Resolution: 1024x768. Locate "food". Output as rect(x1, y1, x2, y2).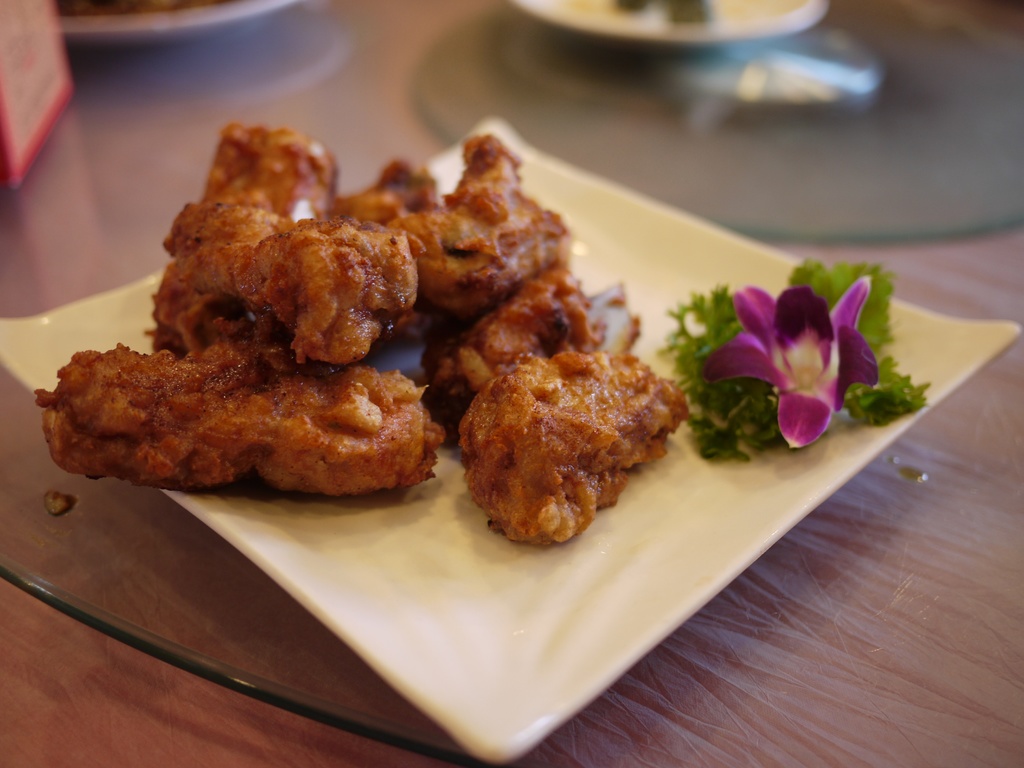
rect(454, 336, 678, 530).
